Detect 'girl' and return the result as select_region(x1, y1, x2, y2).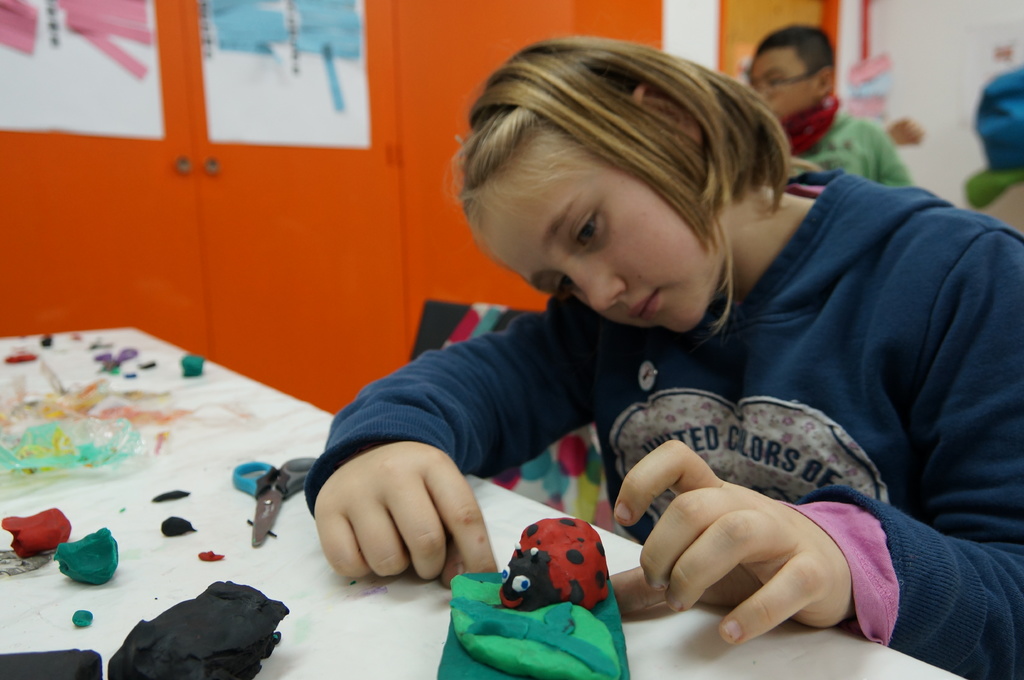
select_region(301, 35, 1023, 679).
